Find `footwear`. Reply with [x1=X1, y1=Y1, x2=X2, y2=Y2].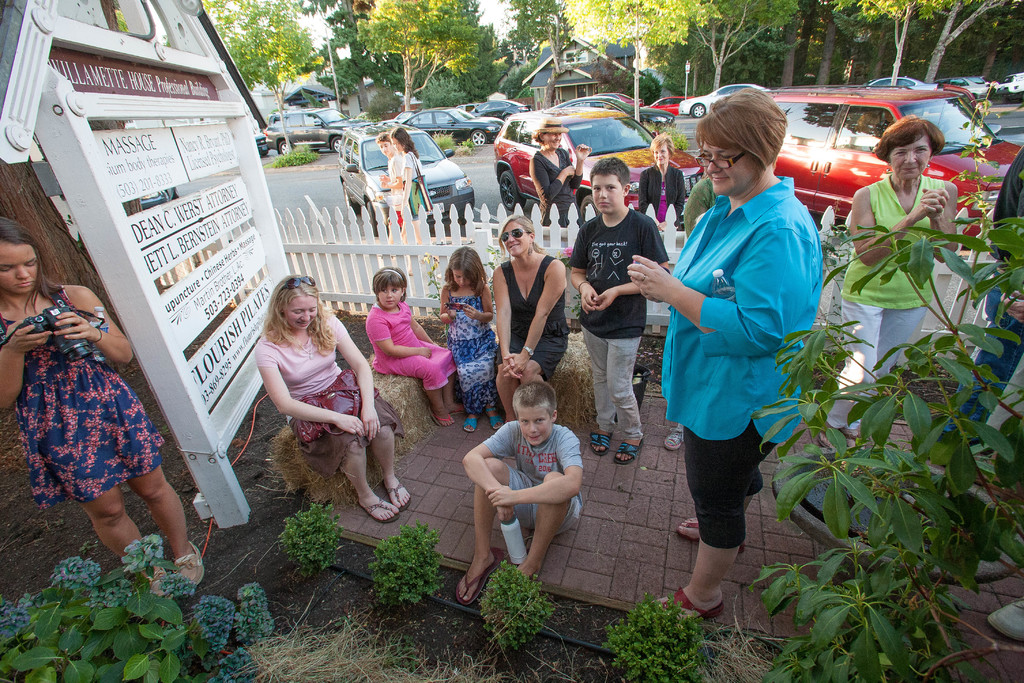
[x1=146, y1=566, x2=173, y2=598].
